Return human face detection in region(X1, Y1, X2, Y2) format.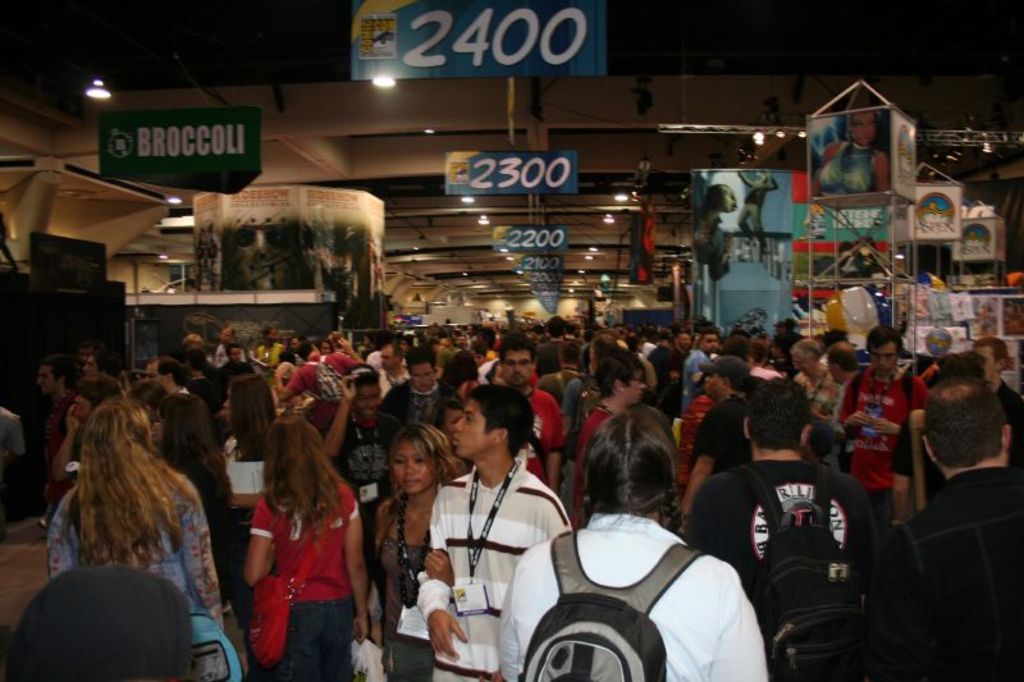
region(707, 331, 717, 353).
